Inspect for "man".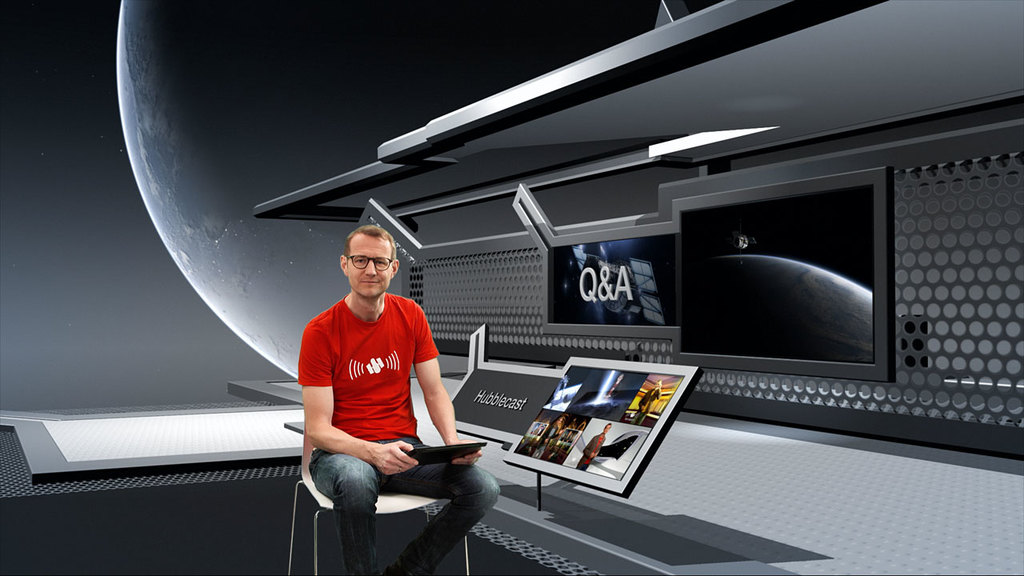
Inspection: {"x1": 572, "y1": 421, "x2": 613, "y2": 474}.
